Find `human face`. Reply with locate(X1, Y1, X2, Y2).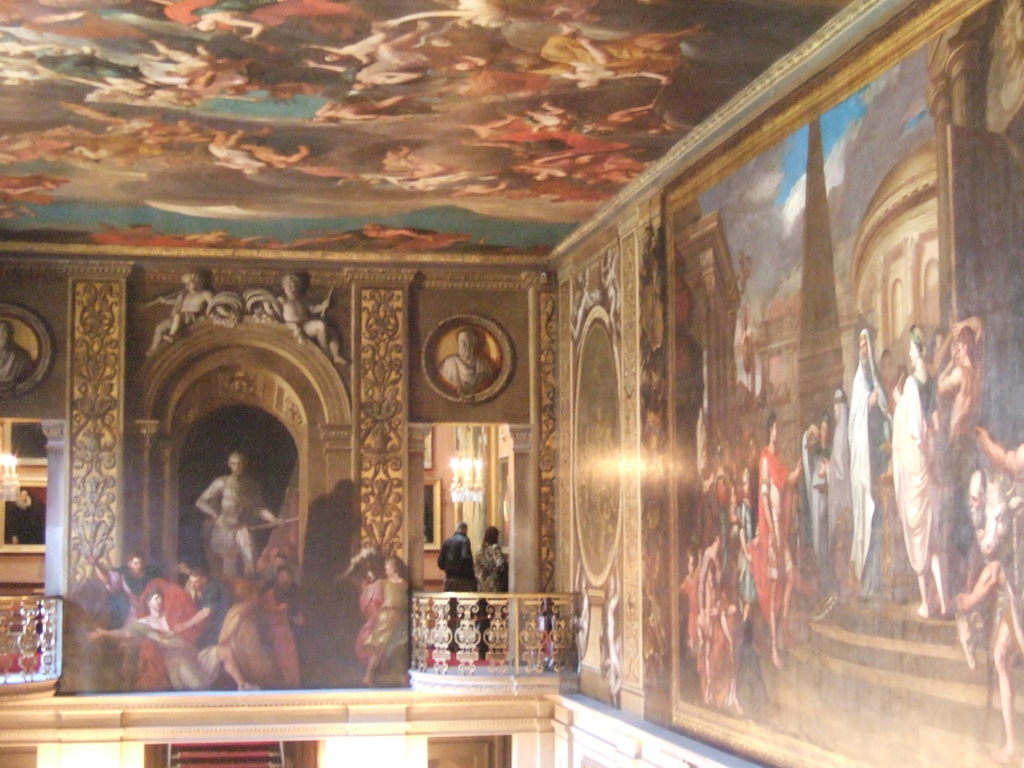
locate(149, 594, 161, 611).
